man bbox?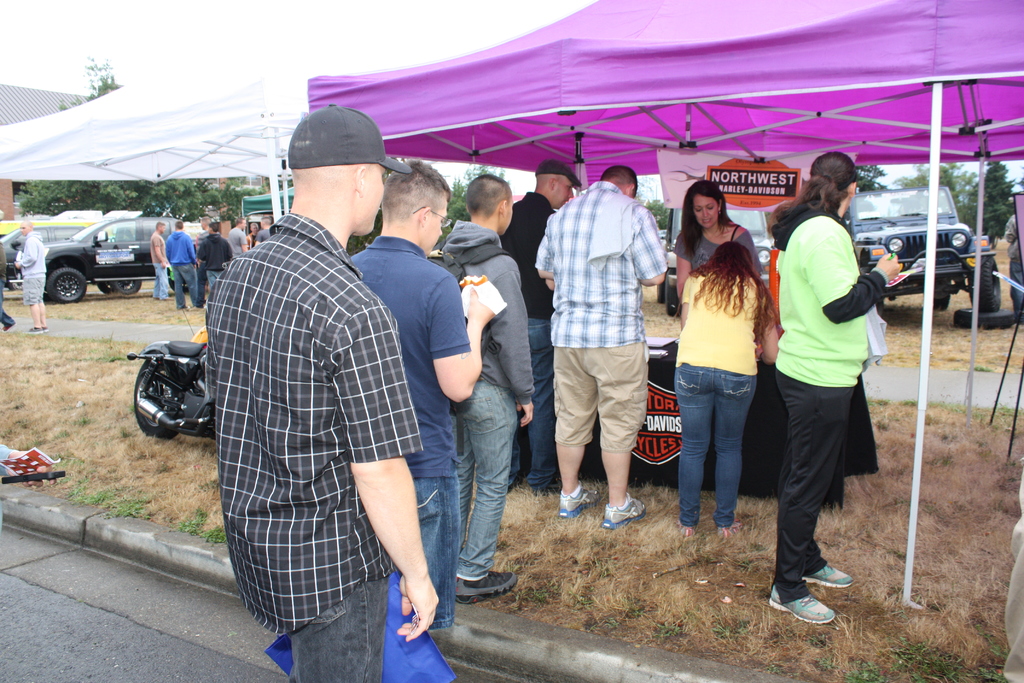
detection(228, 217, 247, 259)
